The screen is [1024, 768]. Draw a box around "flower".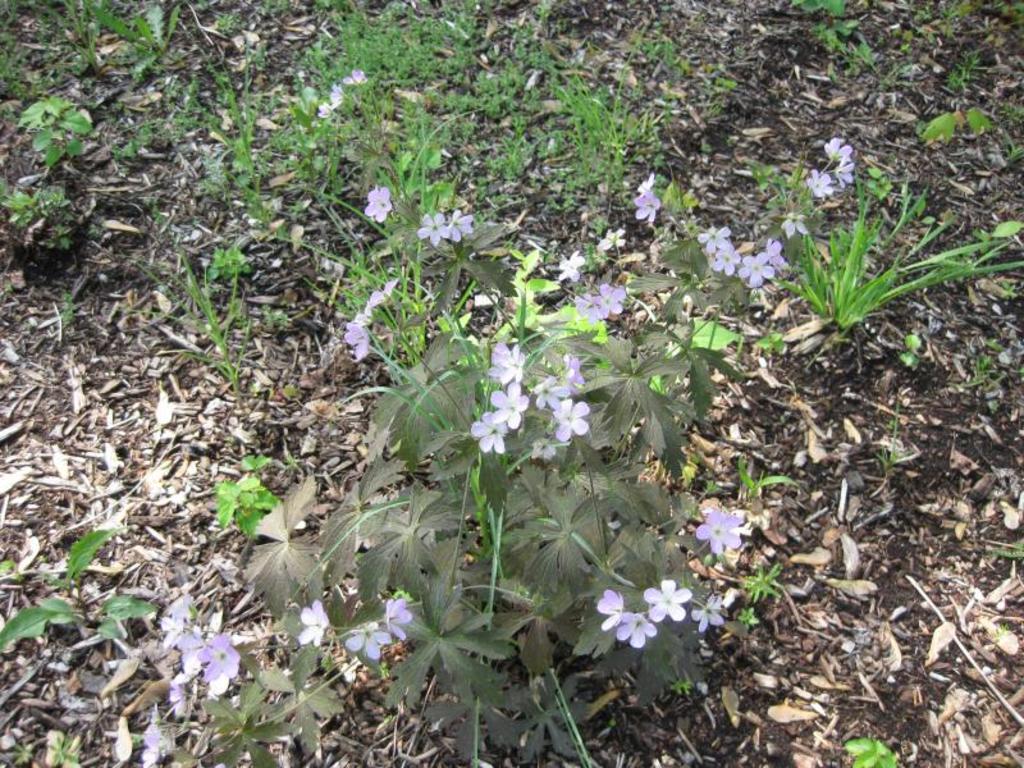
828,134,842,154.
